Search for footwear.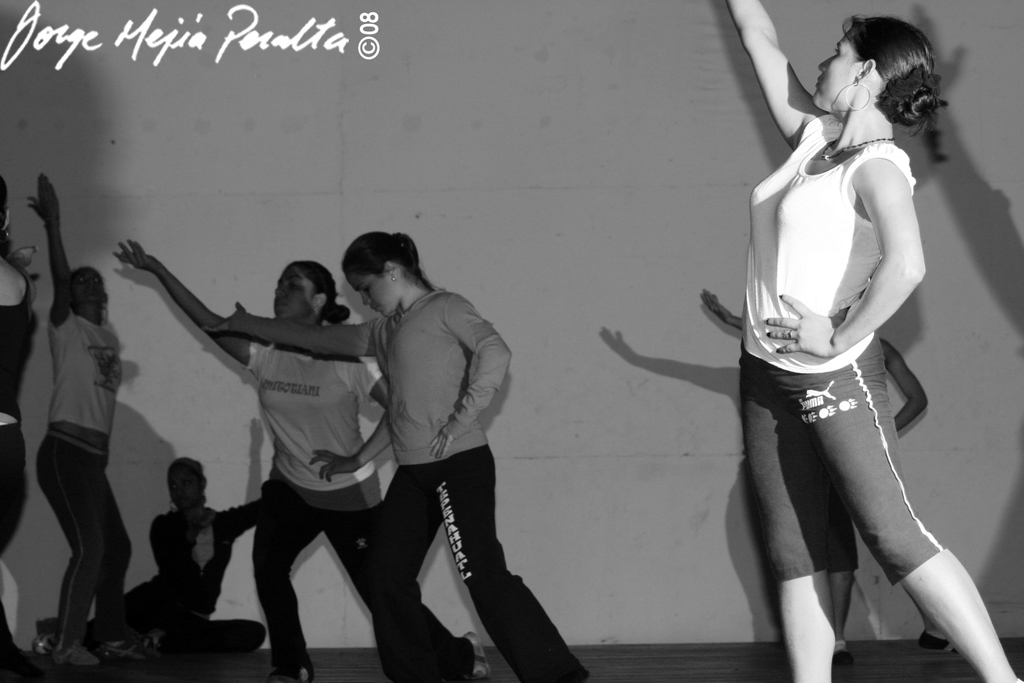
Found at 270,665,317,682.
